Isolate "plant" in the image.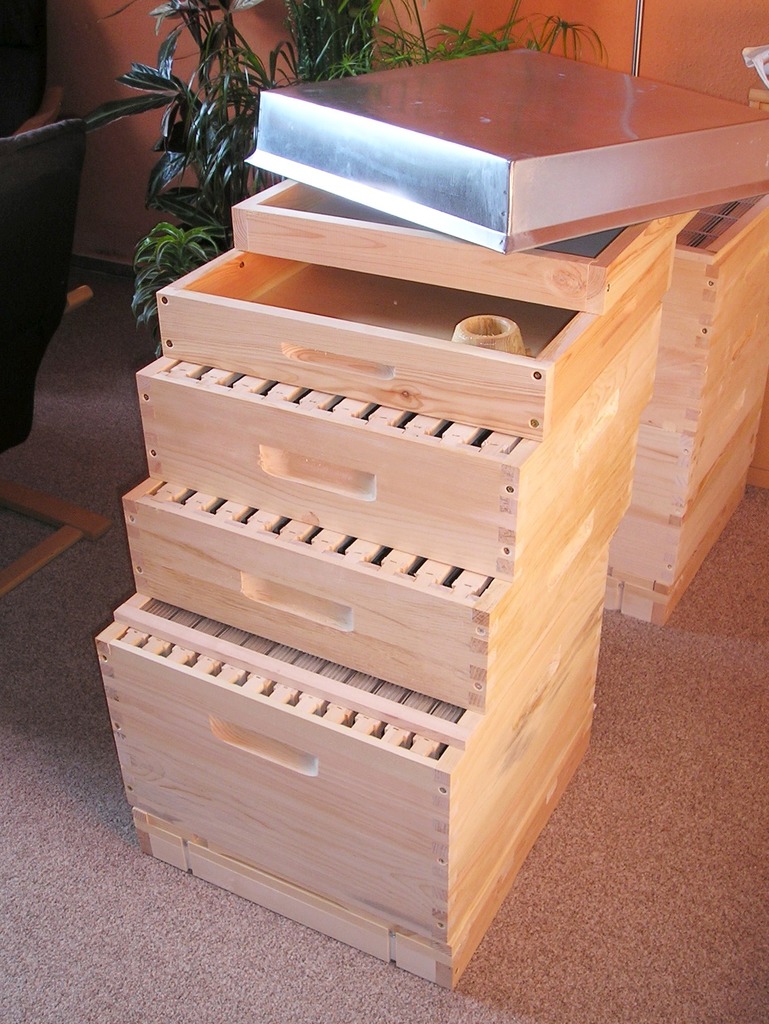
Isolated region: bbox=(265, 0, 611, 95).
